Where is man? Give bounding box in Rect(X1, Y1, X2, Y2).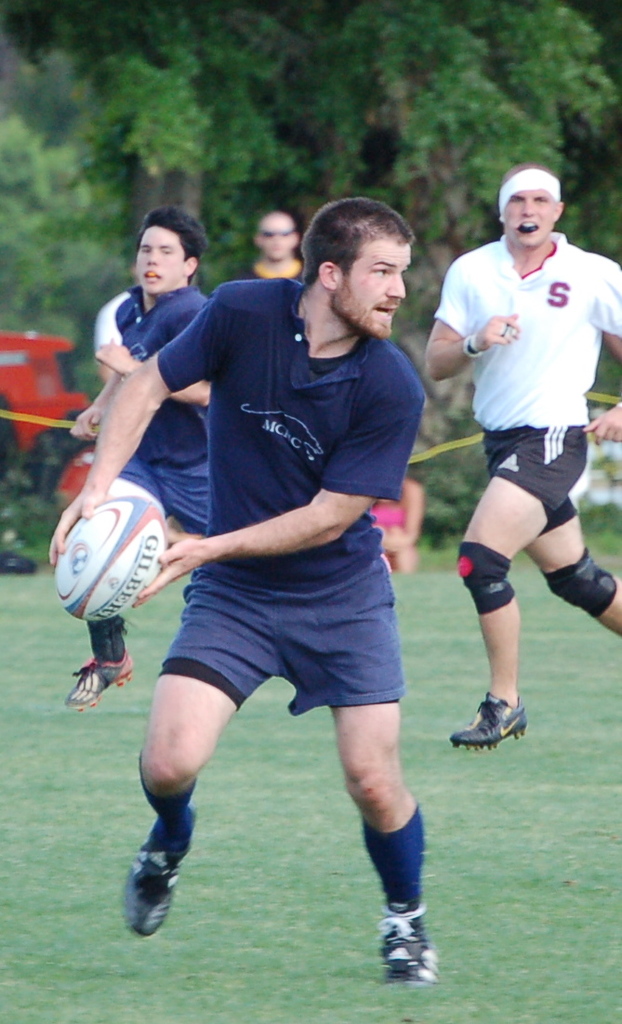
Rect(48, 190, 444, 990).
